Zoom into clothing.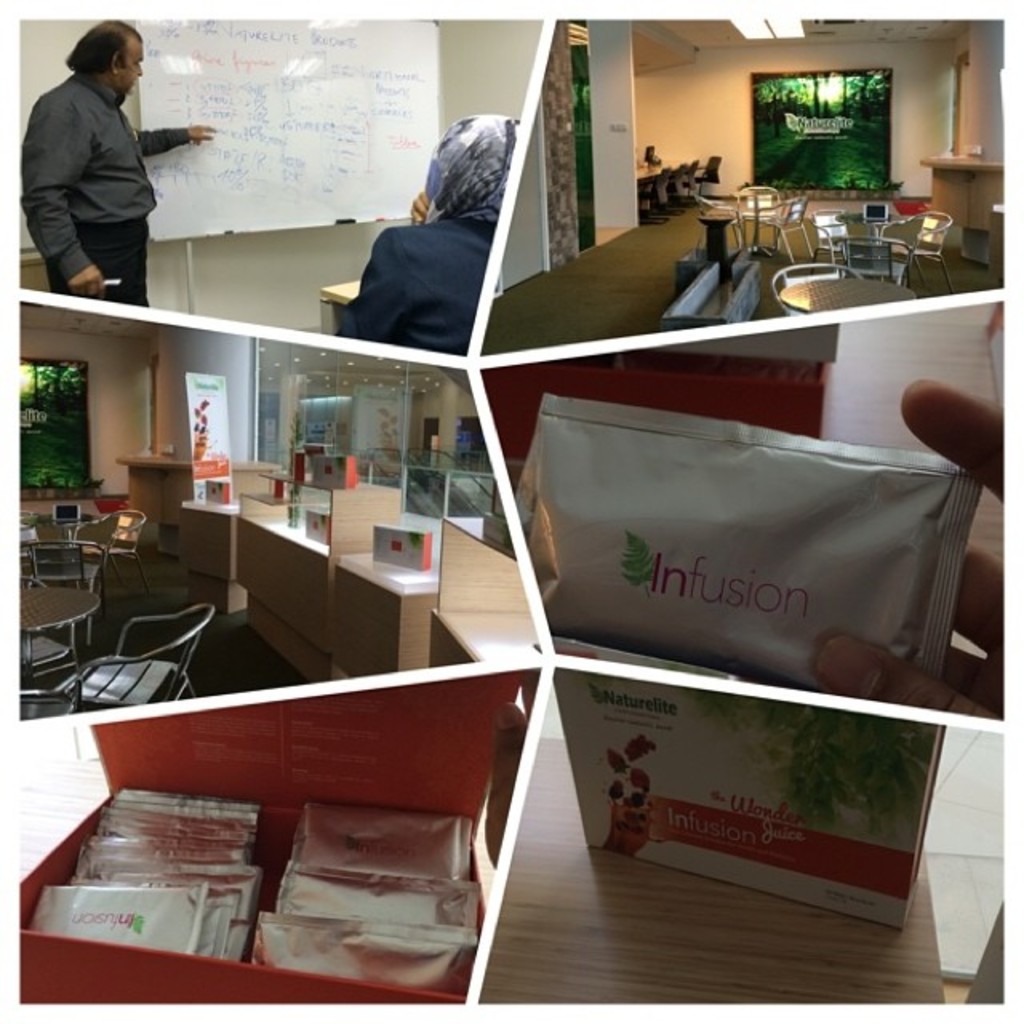
Zoom target: region(19, 70, 189, 309).
